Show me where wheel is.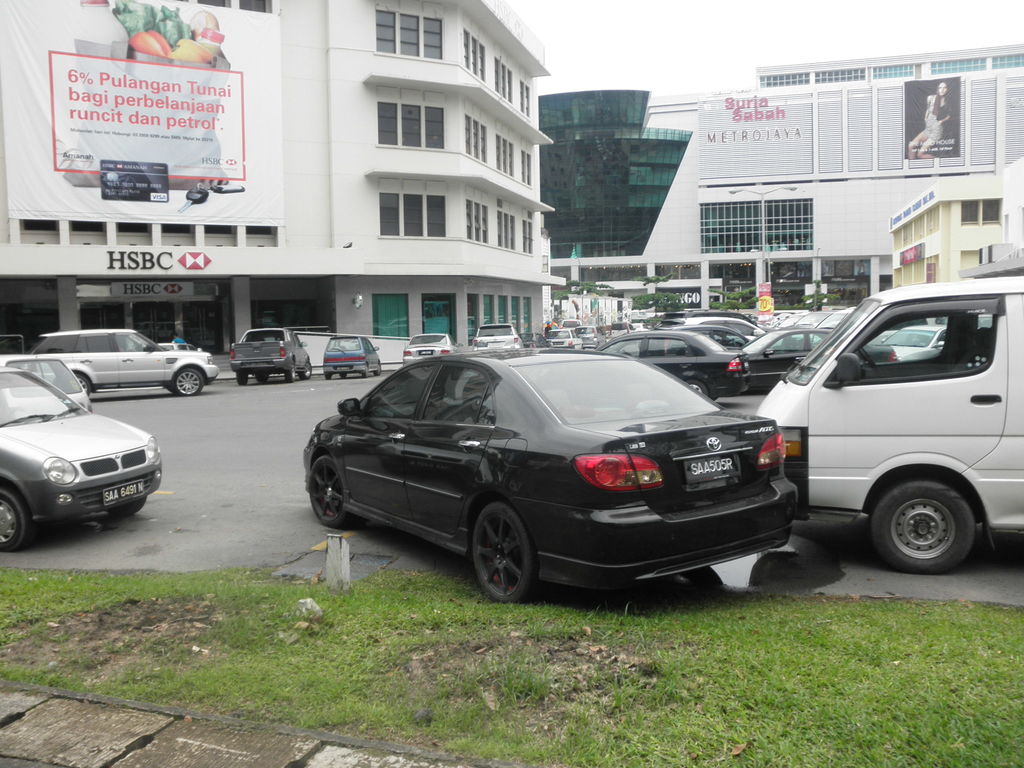
wheel is at bbox=[284, 361, 297, 385].
